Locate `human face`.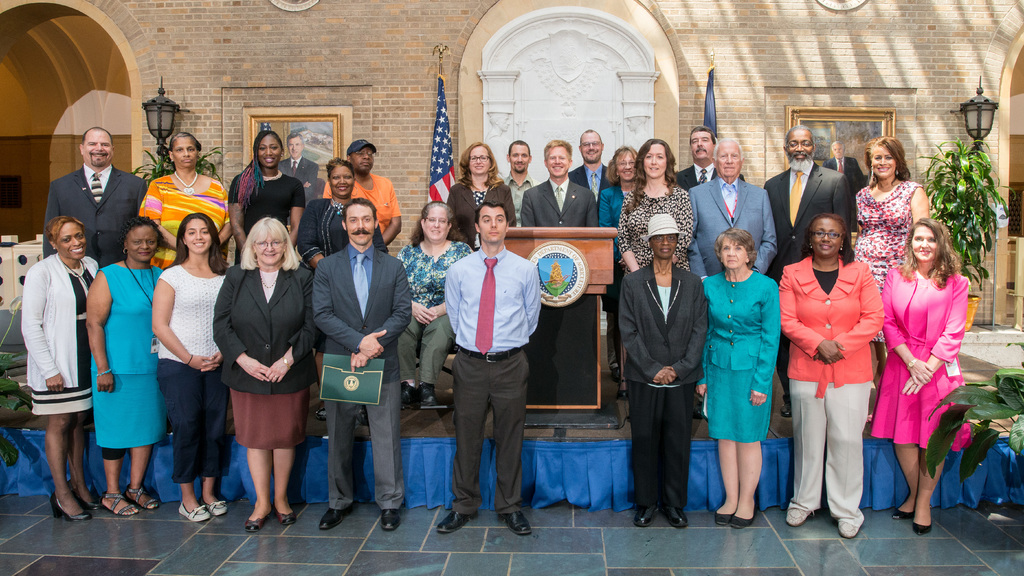
Bounding box: [left=510, top=142, right=532, bottom=172].
